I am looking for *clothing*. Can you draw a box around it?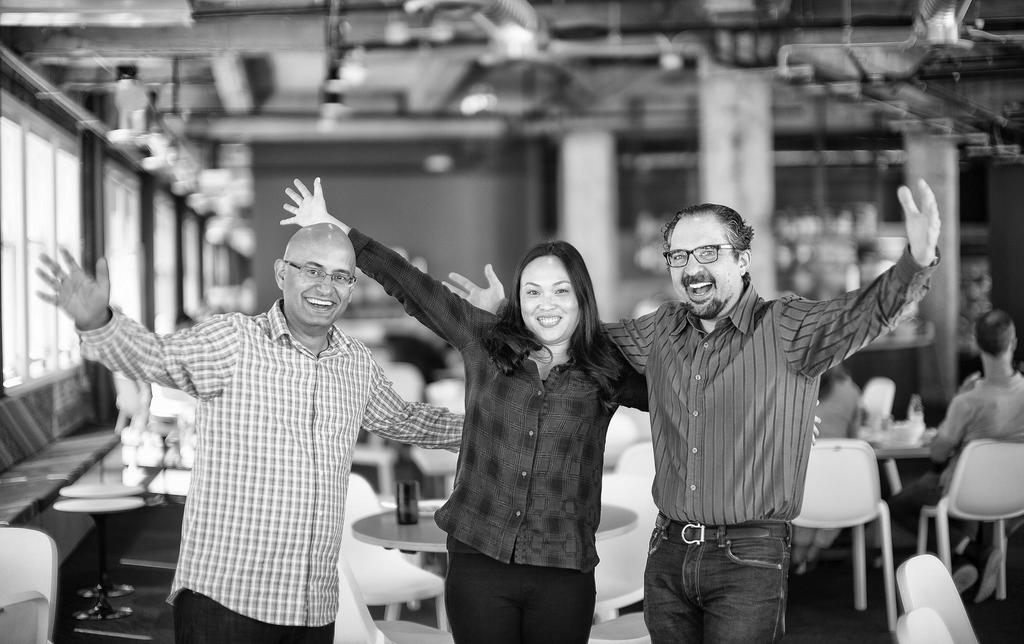
Sure, the bounding box is [792,386,860,549].
